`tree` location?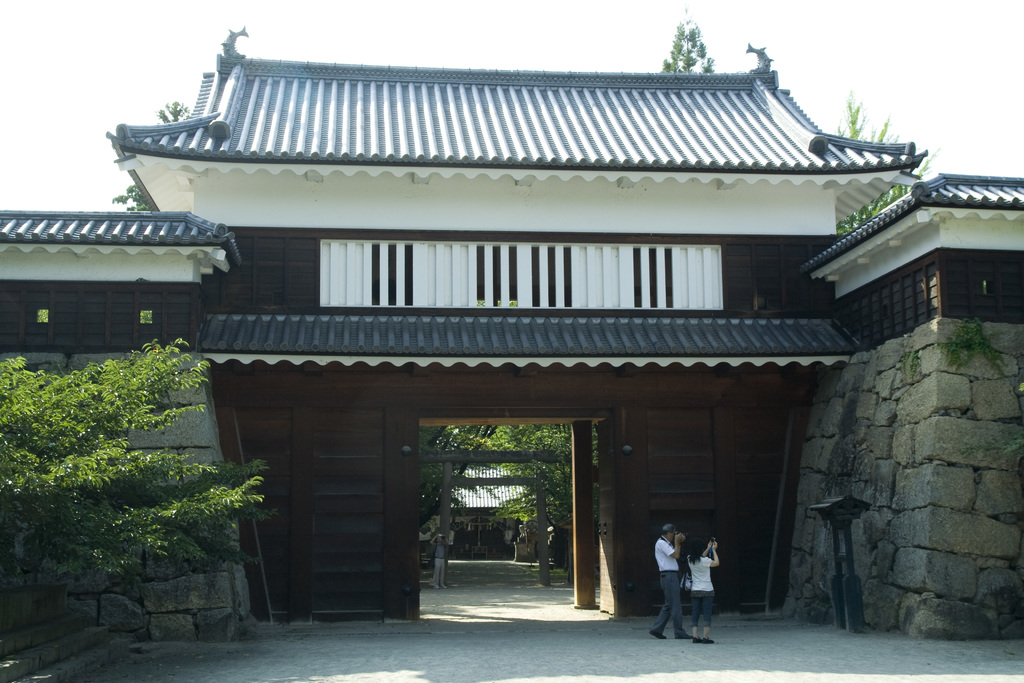
select_region(851, 163, 950, 228)
